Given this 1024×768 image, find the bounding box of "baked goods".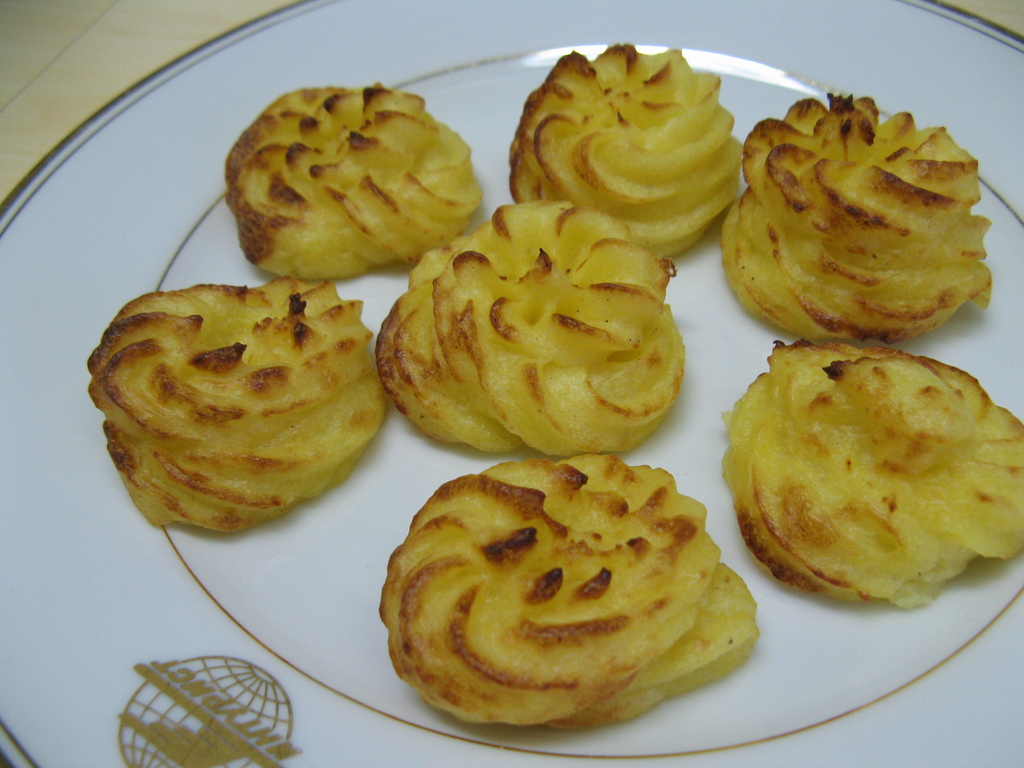
[x1=223, y1=84, x2=484, y2=278].
